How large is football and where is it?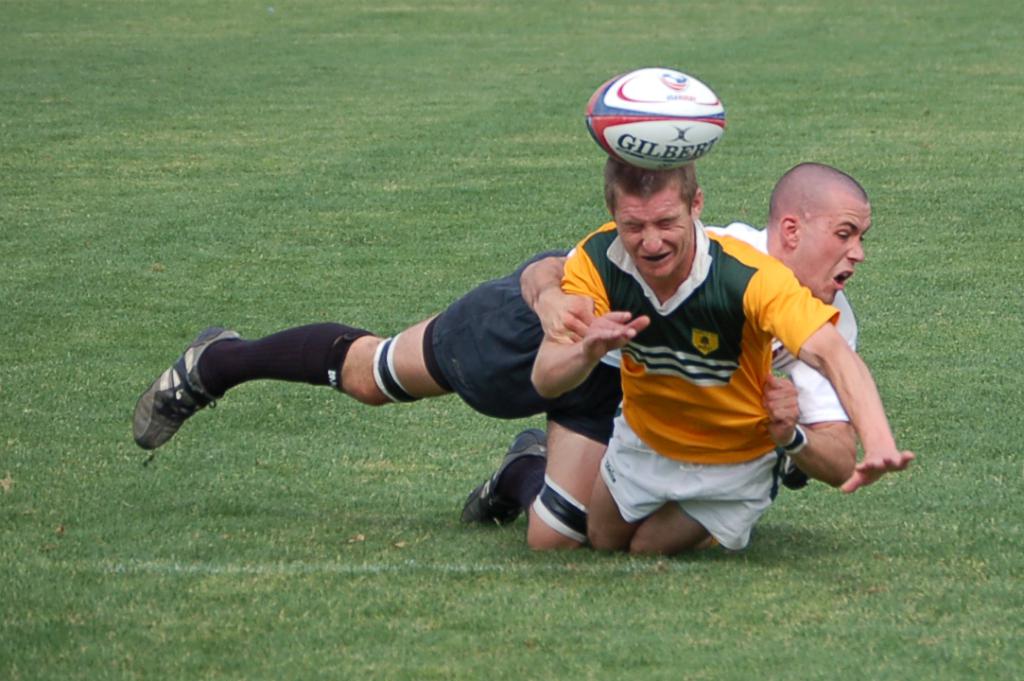
Bounding box: Rect(583, 65, 730, 176).
